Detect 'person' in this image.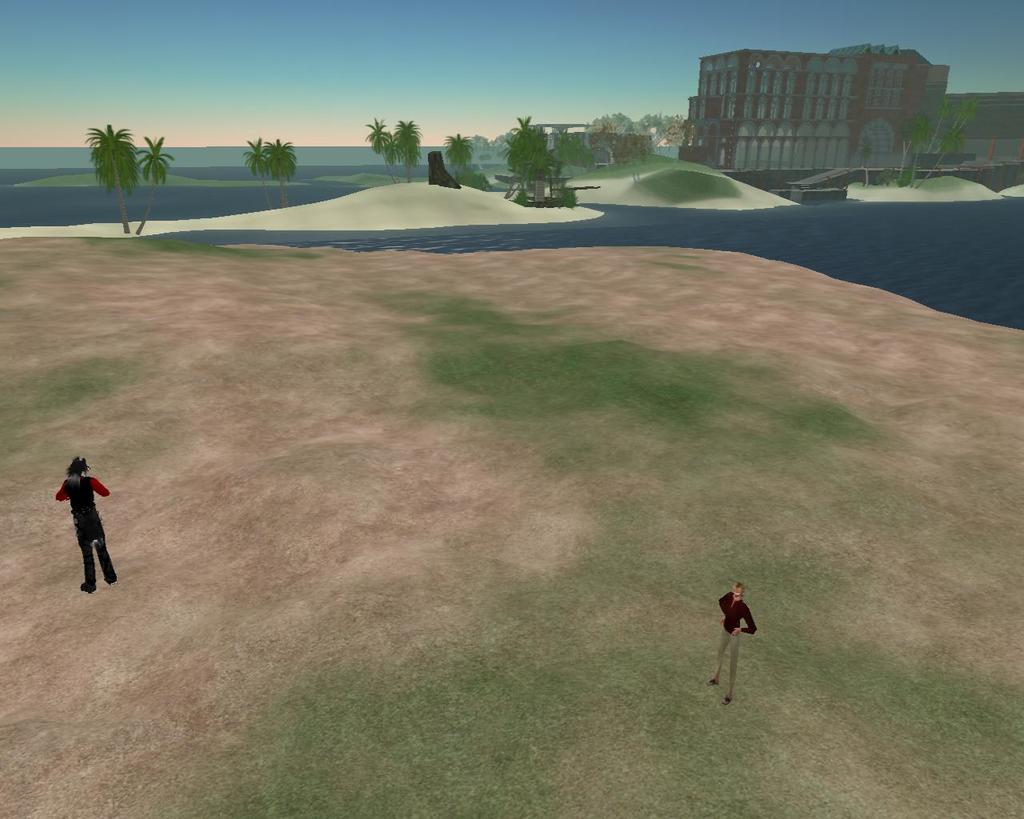
Detection: rect(704, 580, 757, 707).
